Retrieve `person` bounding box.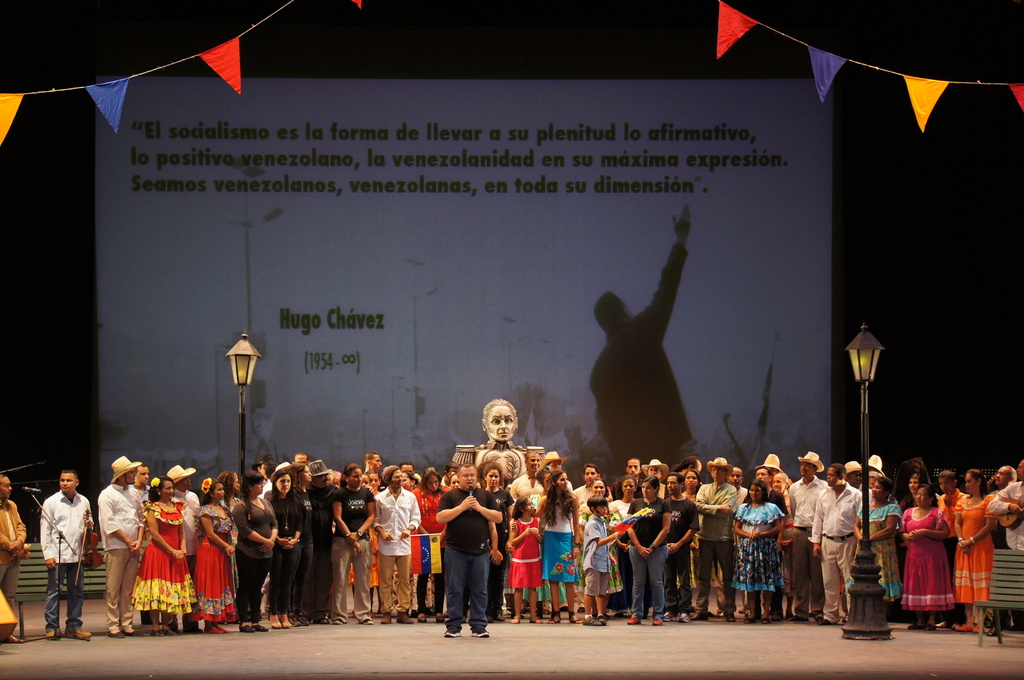
Bounding box: [509, 450, 545, 499].
